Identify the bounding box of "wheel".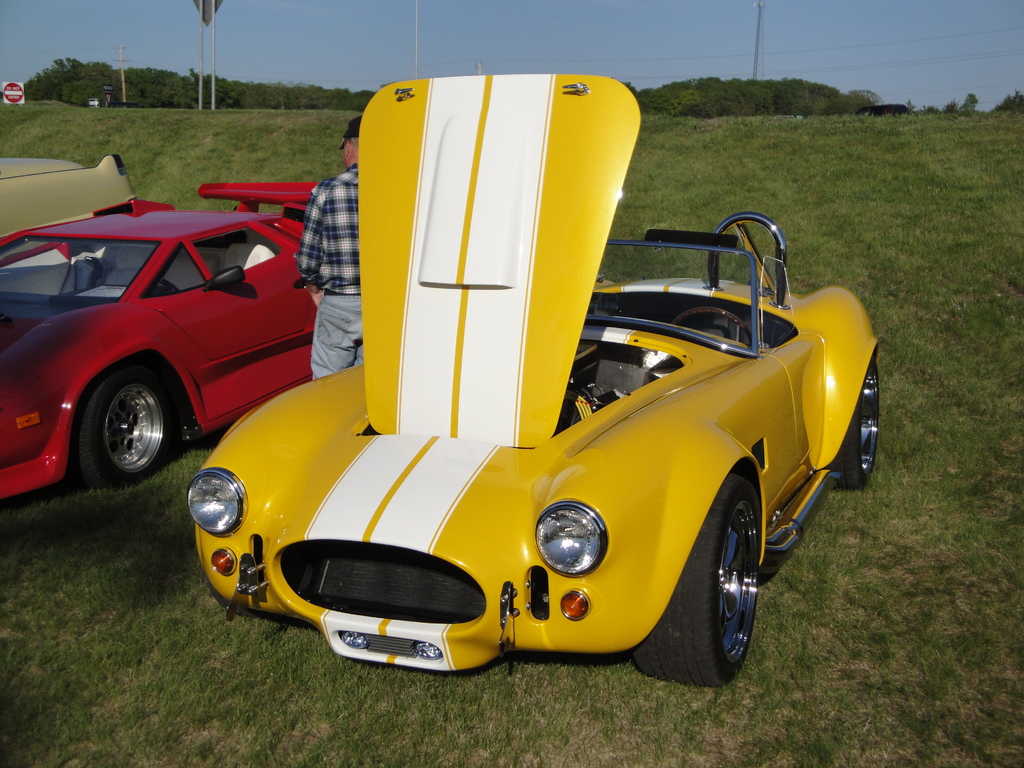
669 305 752 351.
